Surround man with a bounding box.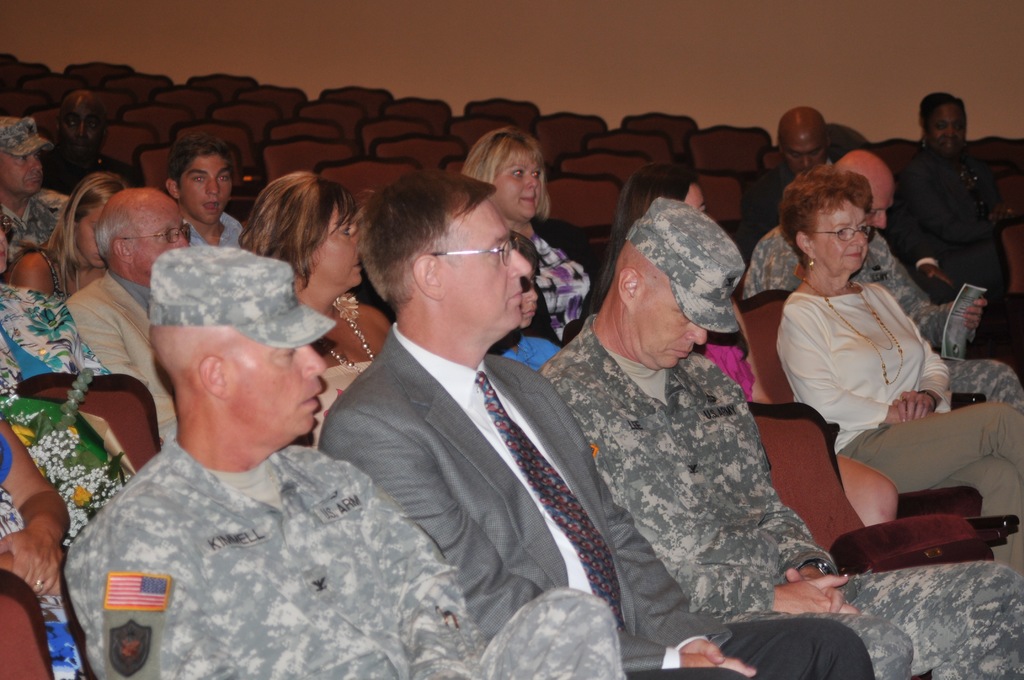
l=62, t=245, r=627, b=679.
